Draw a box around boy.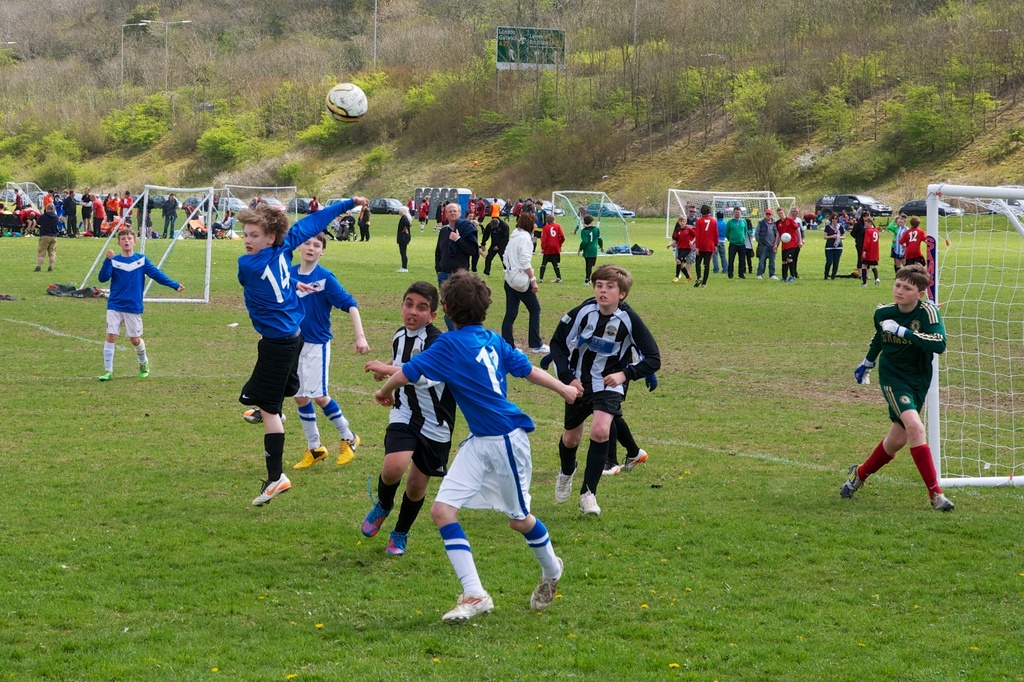
898, 216, 928, 266.
